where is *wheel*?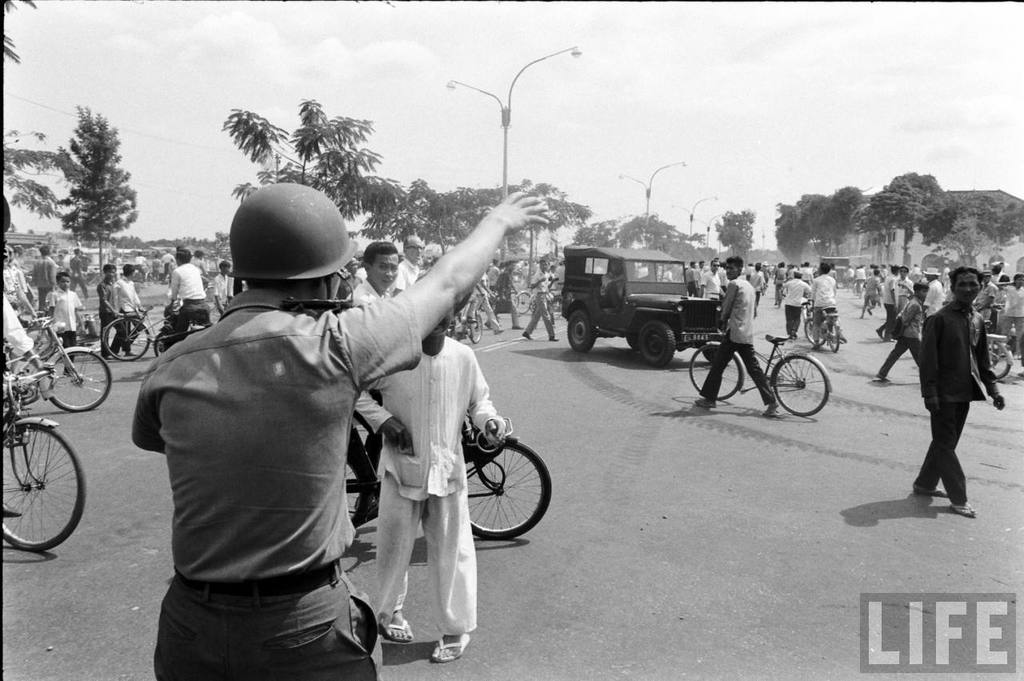
left=688, top=343, right=744, bottom=399.
